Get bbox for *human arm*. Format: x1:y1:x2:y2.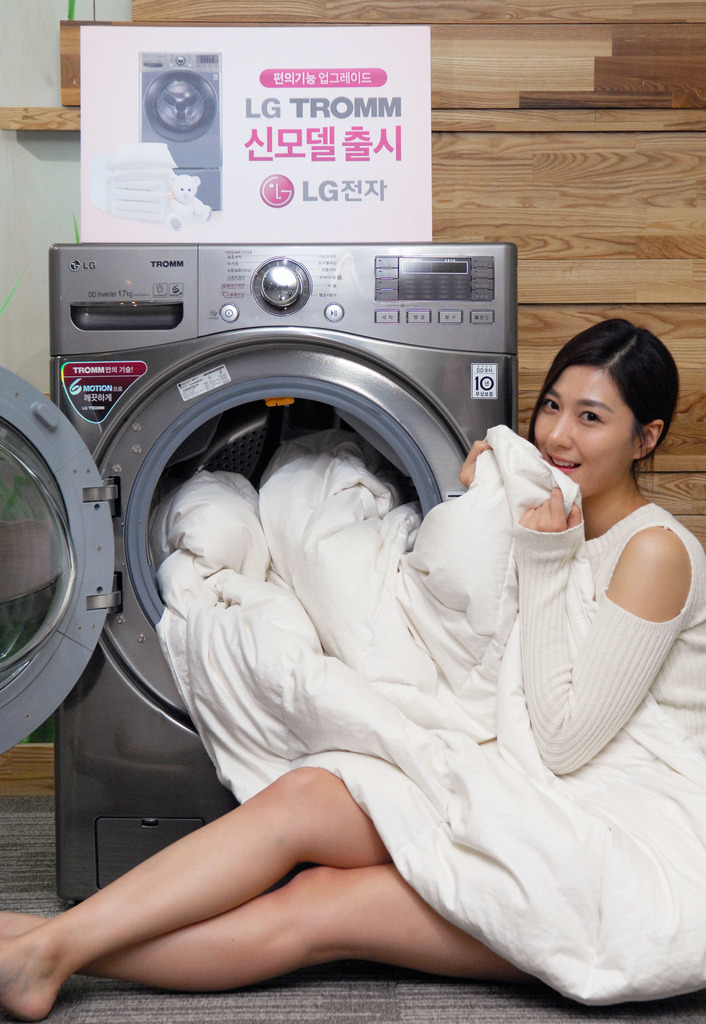
455:436:486:486.
